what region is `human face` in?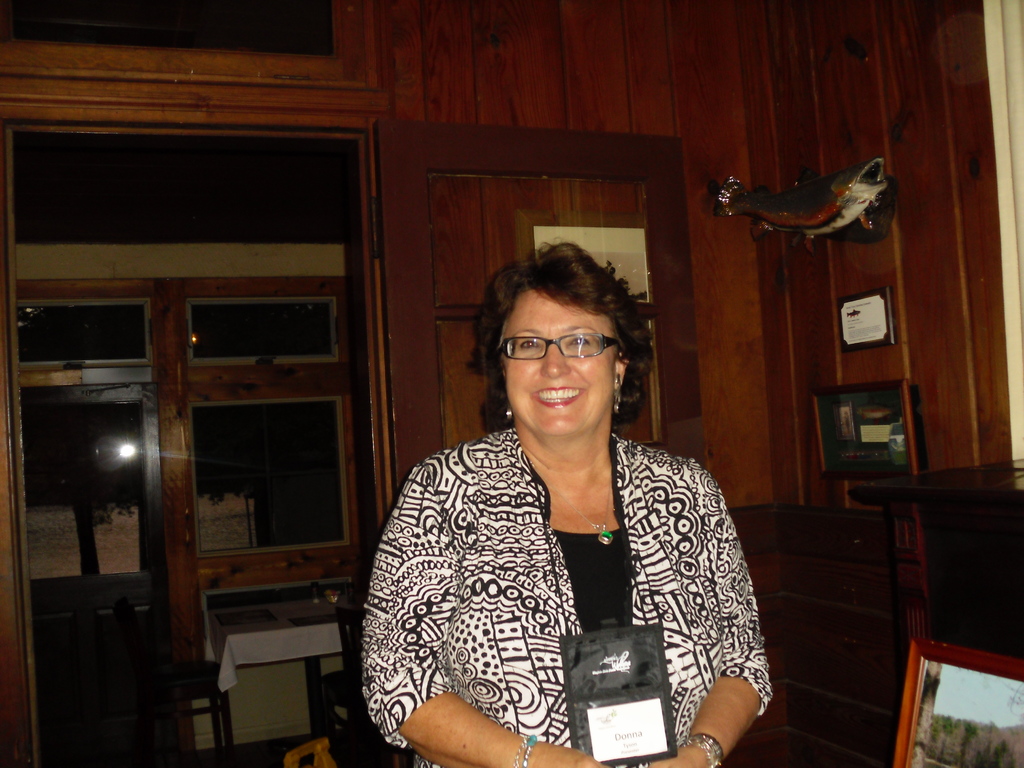
[501, 287, 613, 440].
